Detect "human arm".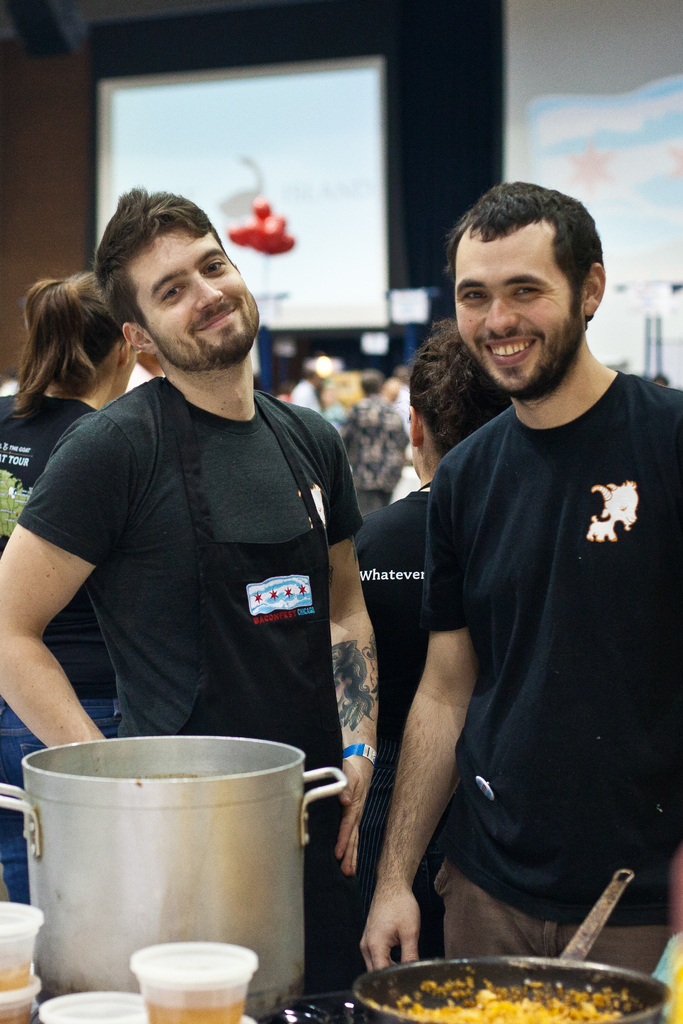
Detected at locate(343, 465, 485, 967).
